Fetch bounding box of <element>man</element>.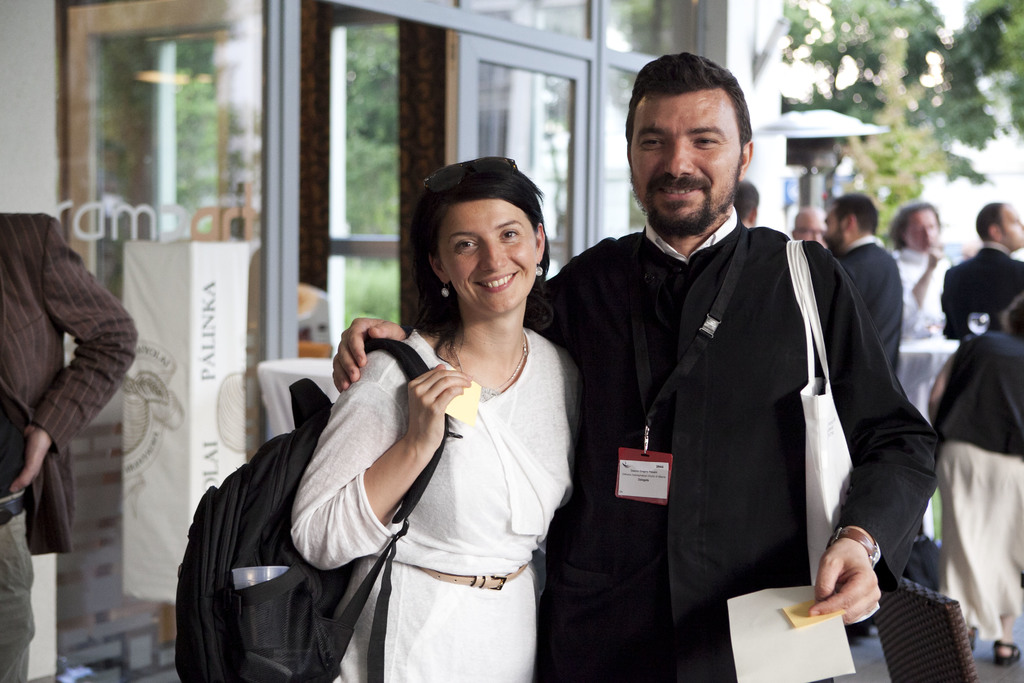
Bbox: (727,179,764,222).
